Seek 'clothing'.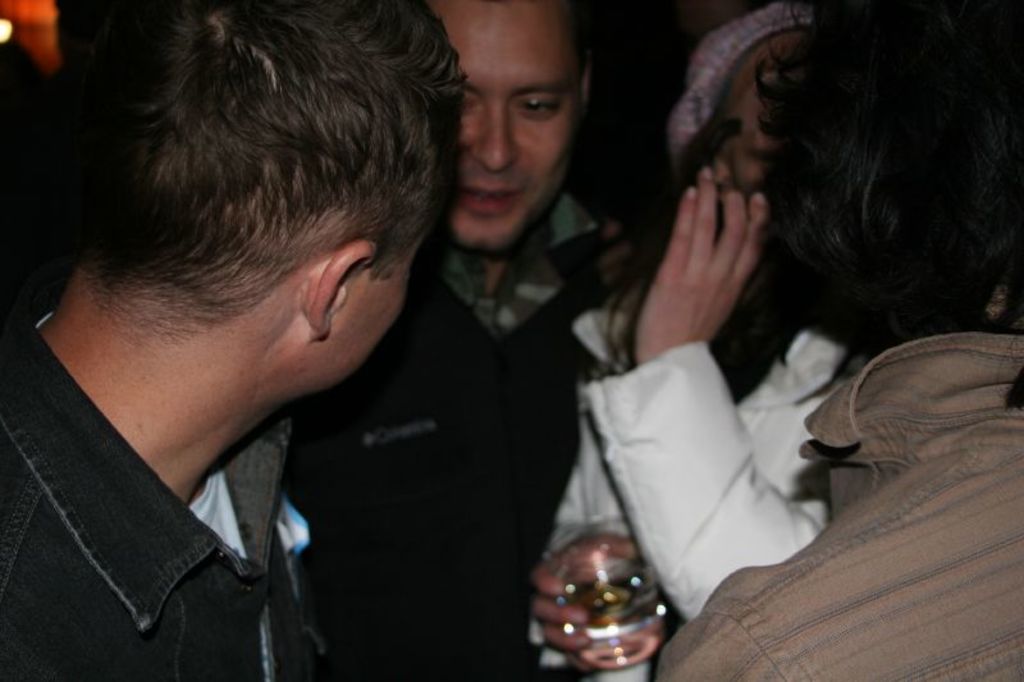
x1=275, y1=194, x2=630, y2=658.
